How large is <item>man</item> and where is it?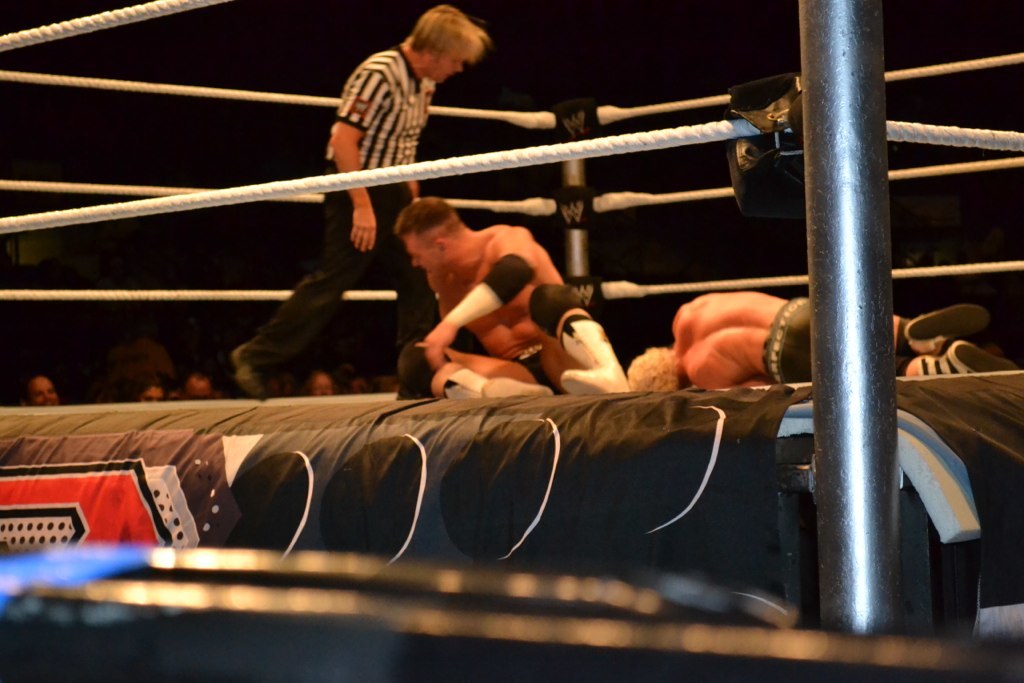
Bounding box: (370, 191, 583, 373).
